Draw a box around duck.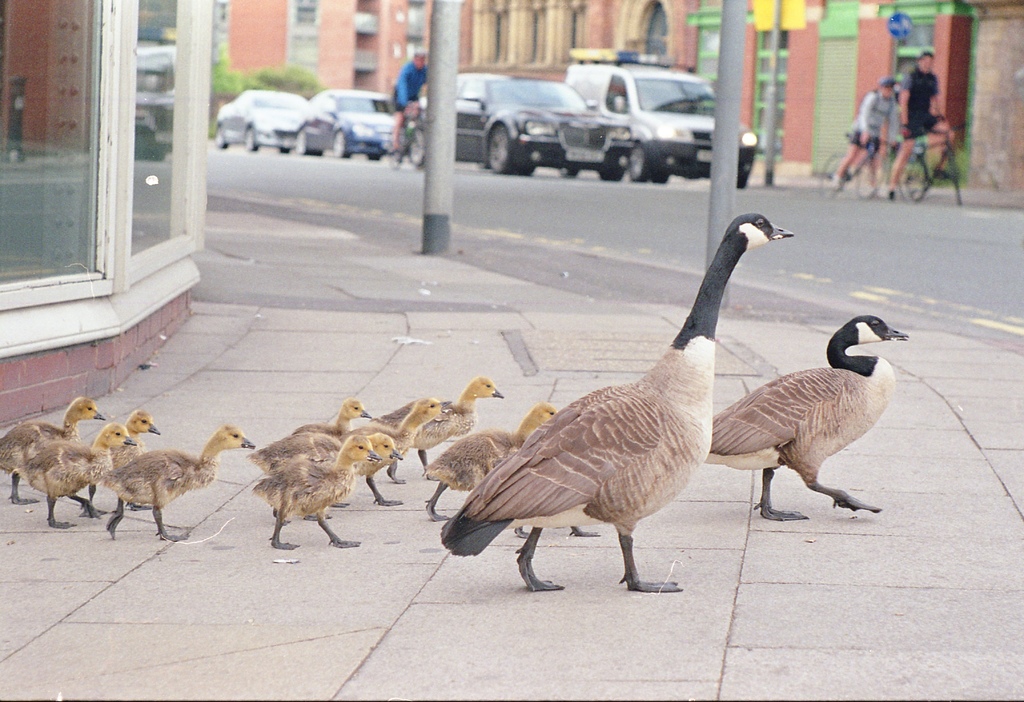
(left=369, top=371, right=512, bottom=470).
